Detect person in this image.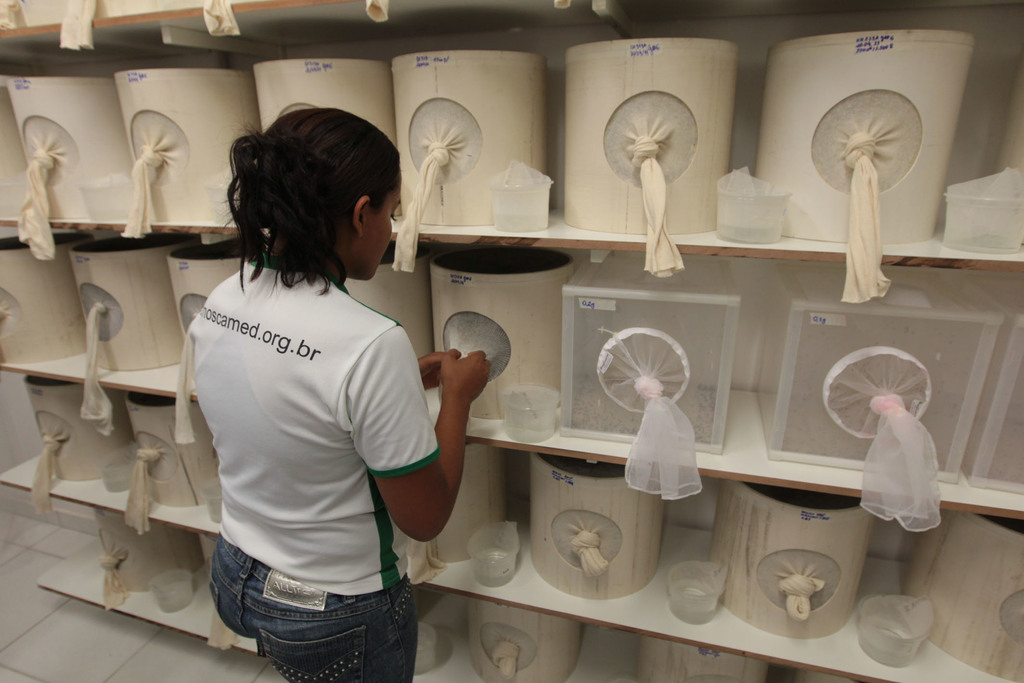
Detection: region(177, 109, 471, 682).
